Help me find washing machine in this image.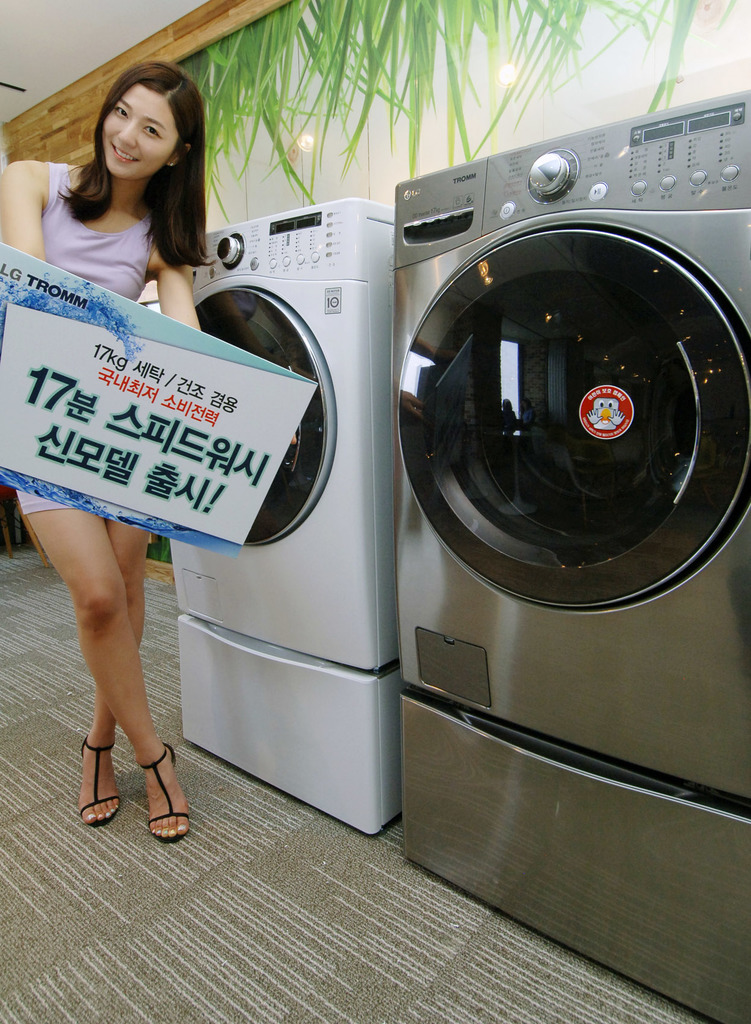
Found it: 162 197 405 824.
